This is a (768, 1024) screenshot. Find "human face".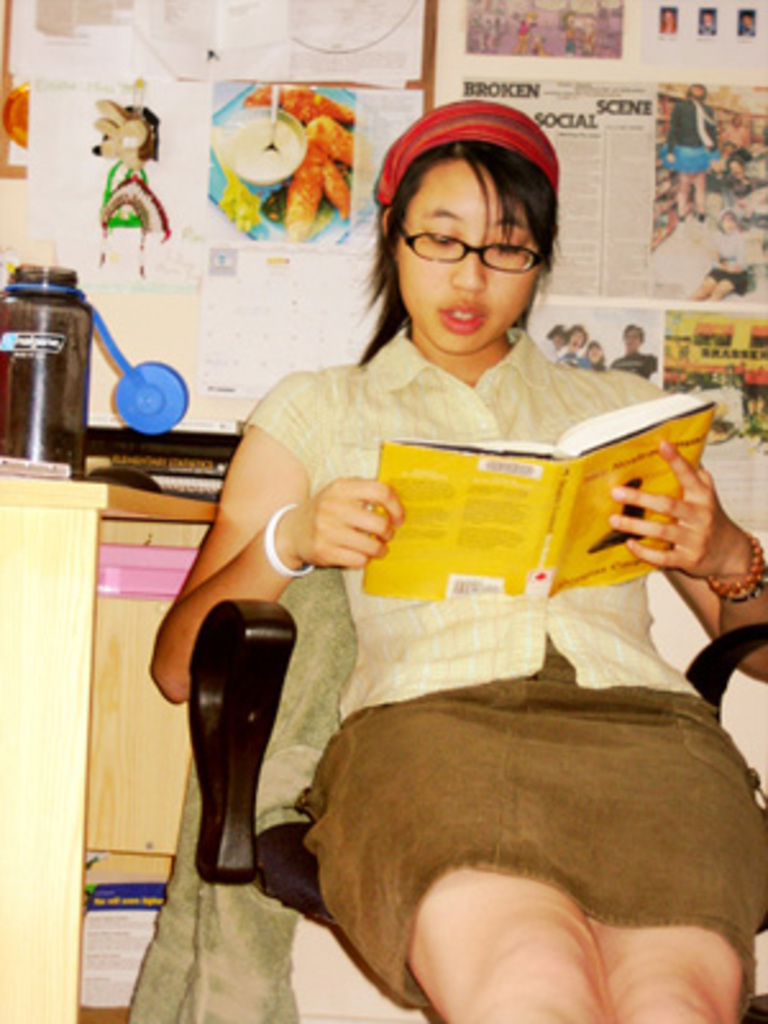
Bounding box: select_region(392, 161, 545, 356).
